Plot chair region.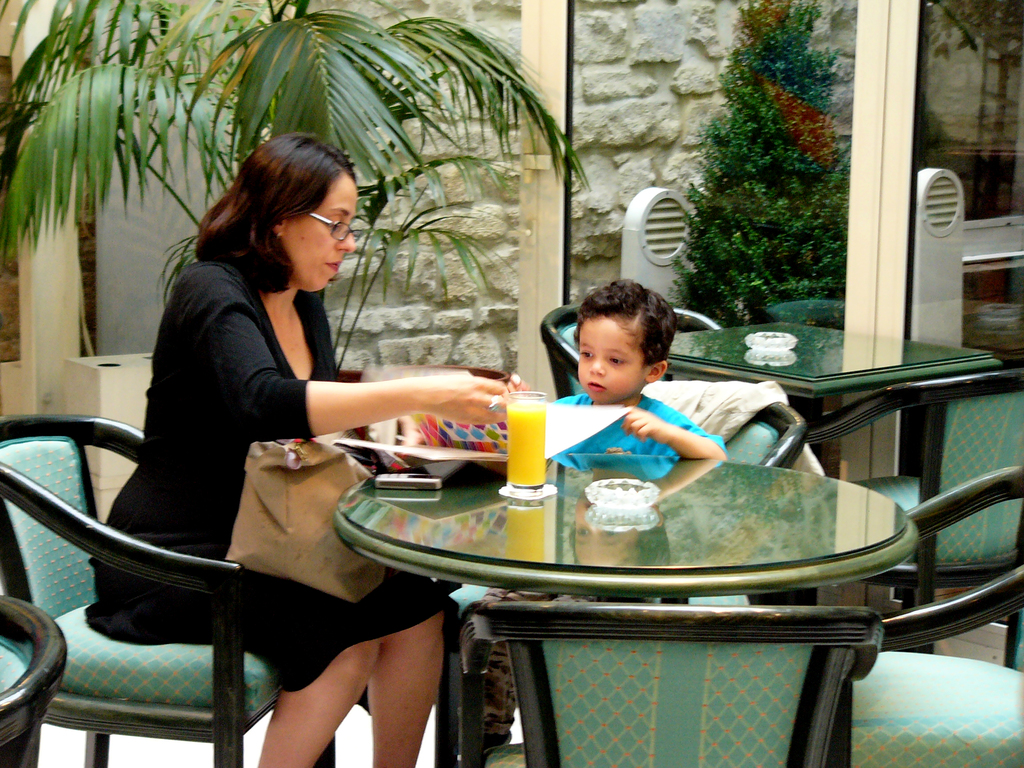
Plotted at [x1=799, y1=364, x2=1023, y2=646].
